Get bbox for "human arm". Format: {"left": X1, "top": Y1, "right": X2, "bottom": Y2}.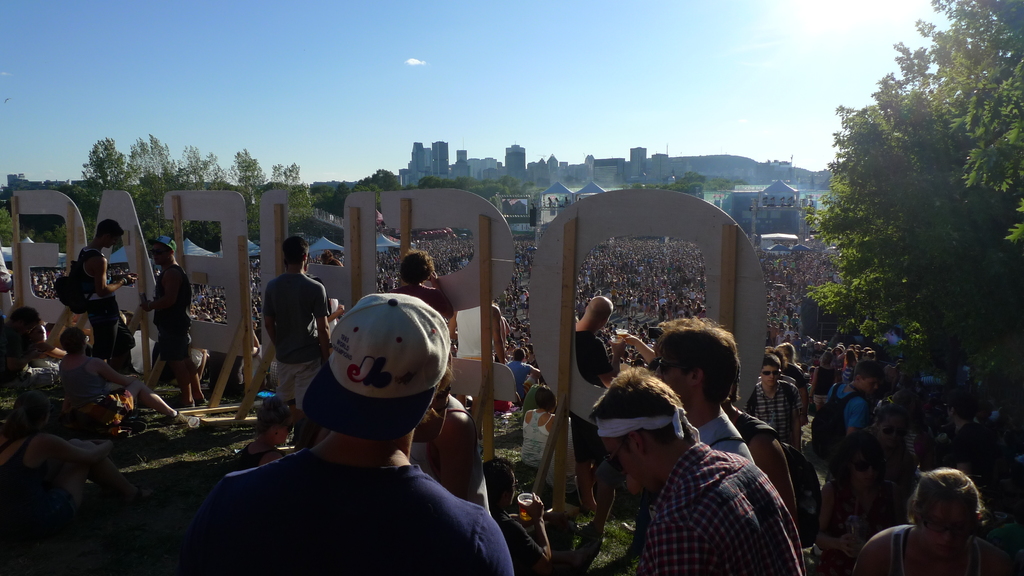
{"left": 470, "top": 513, "right": 516, "bottom": 575}.
